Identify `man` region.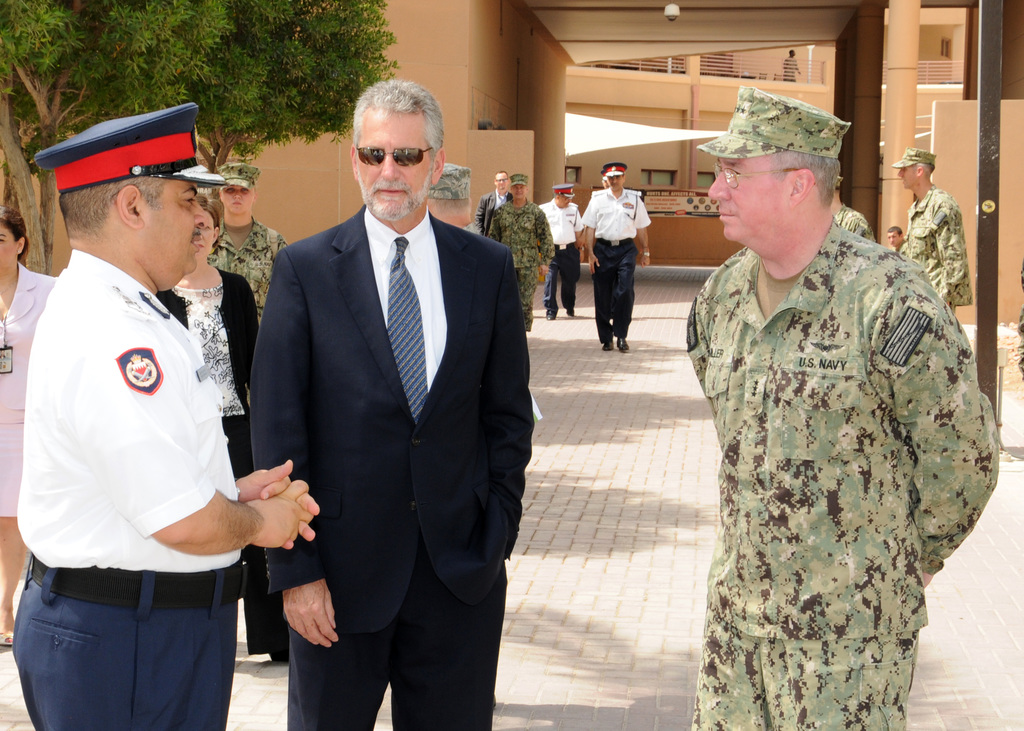
Region: box(486, 171, 557, 339).
